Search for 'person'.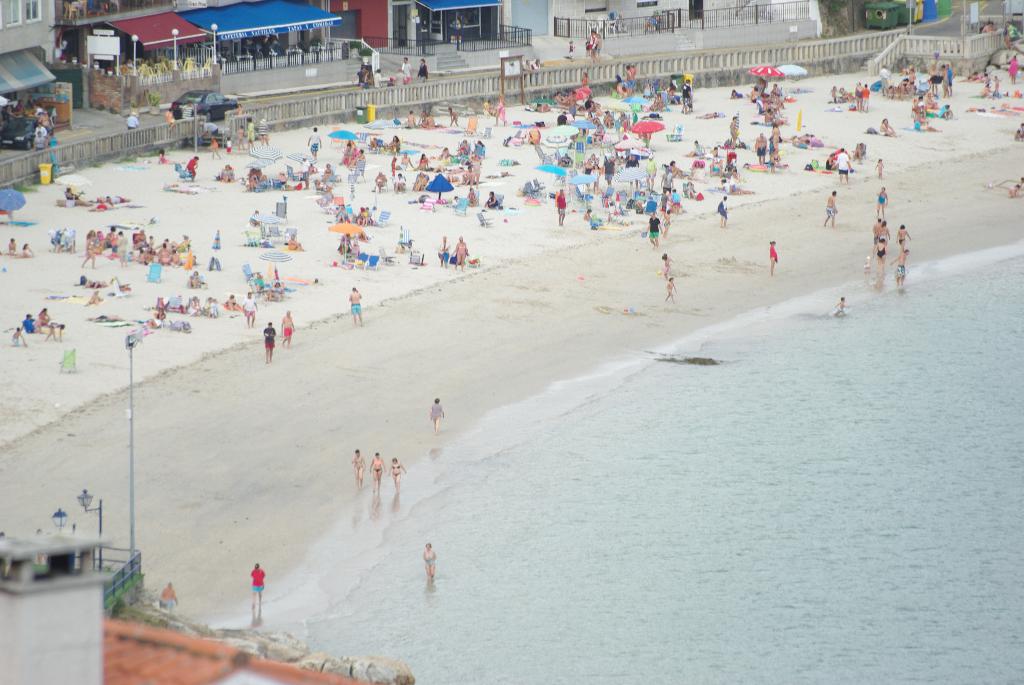
Found at locate(451, 236, 467, 269).
